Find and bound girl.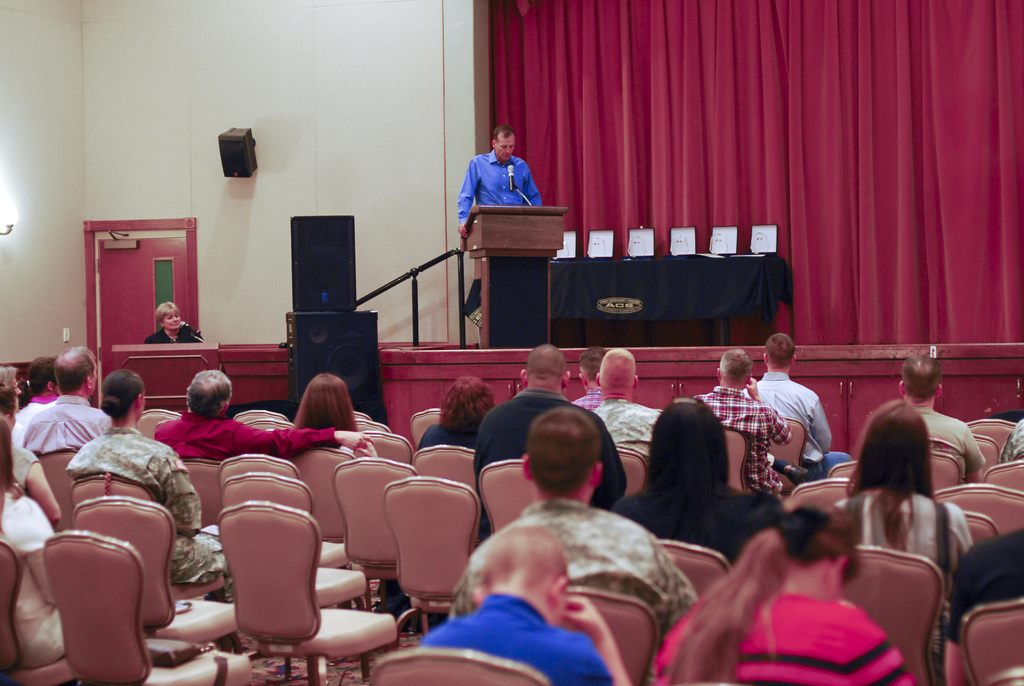
Bound: l=295, t=377, r=378, b=460.
